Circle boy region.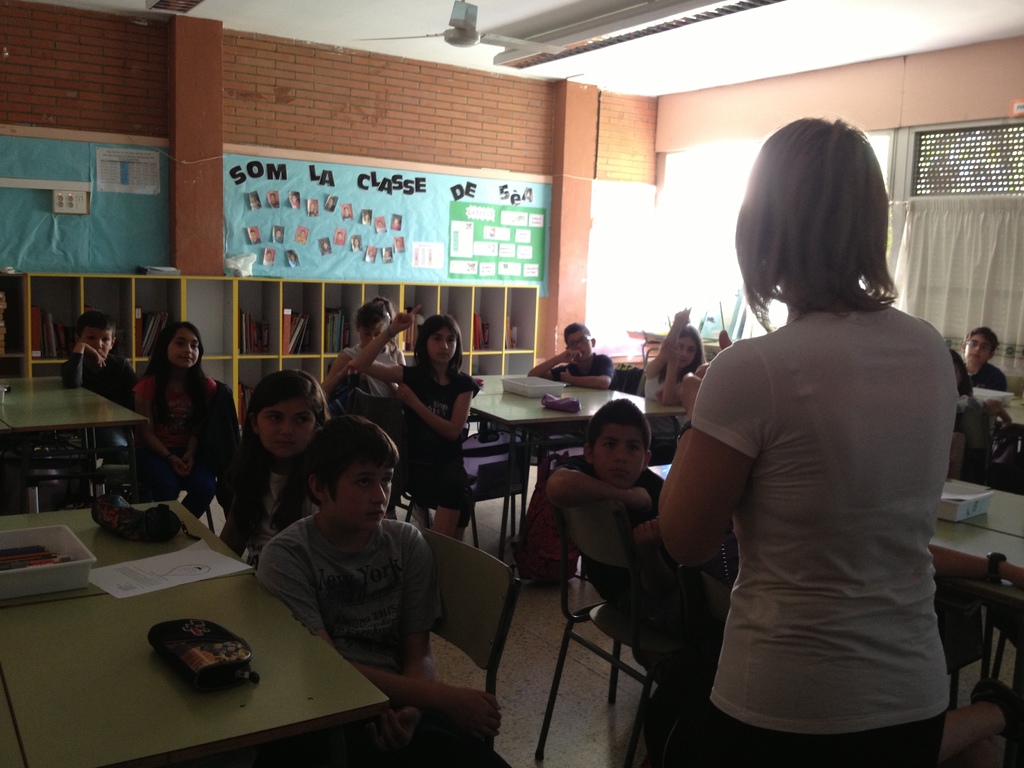
Region: pyautogui.locateOnScreen(244, 416, 456, 706).
